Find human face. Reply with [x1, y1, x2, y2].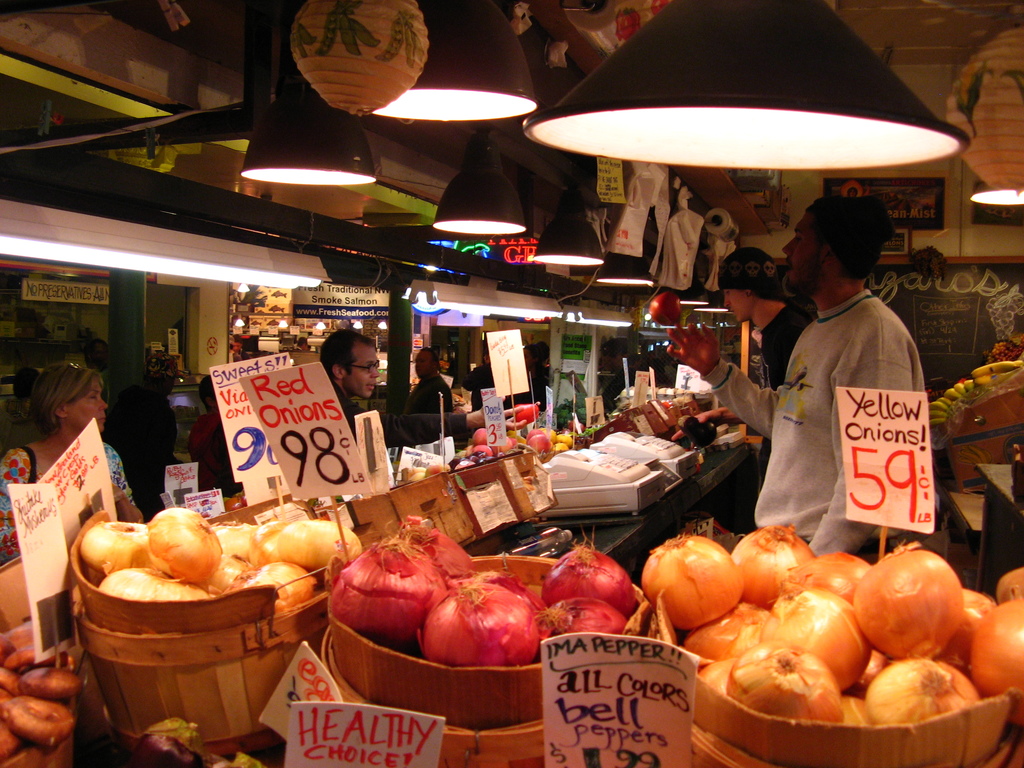
[724, 282, 755, 321].
